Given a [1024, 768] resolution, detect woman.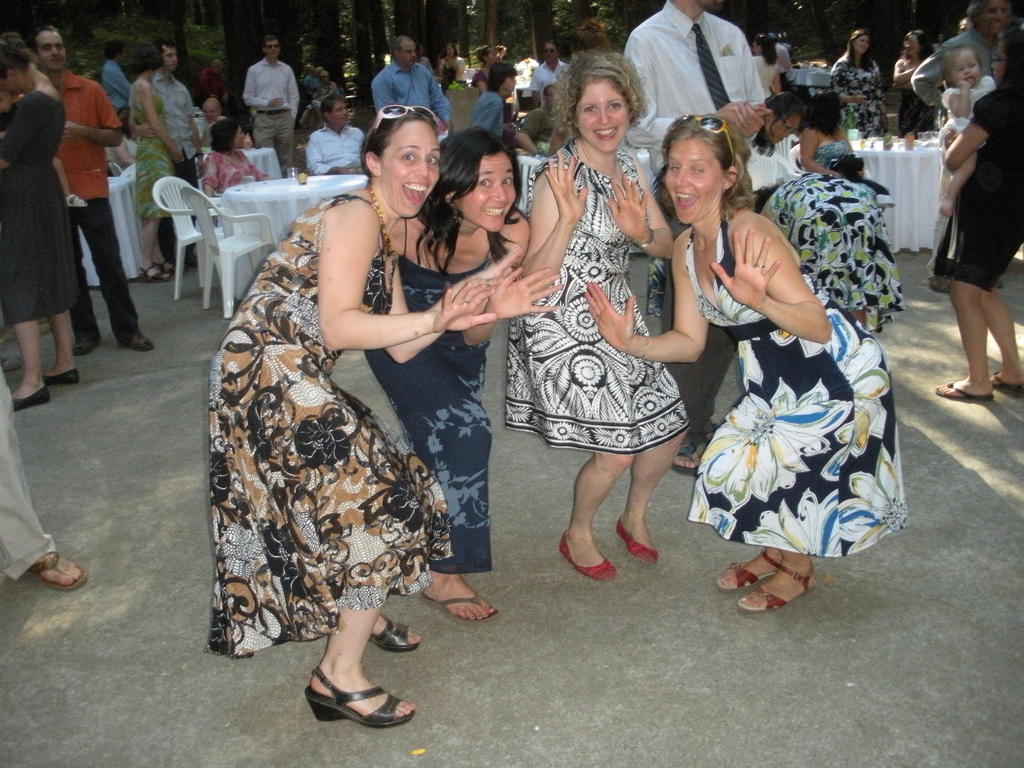
select_region(751, 35, 784, 107).
